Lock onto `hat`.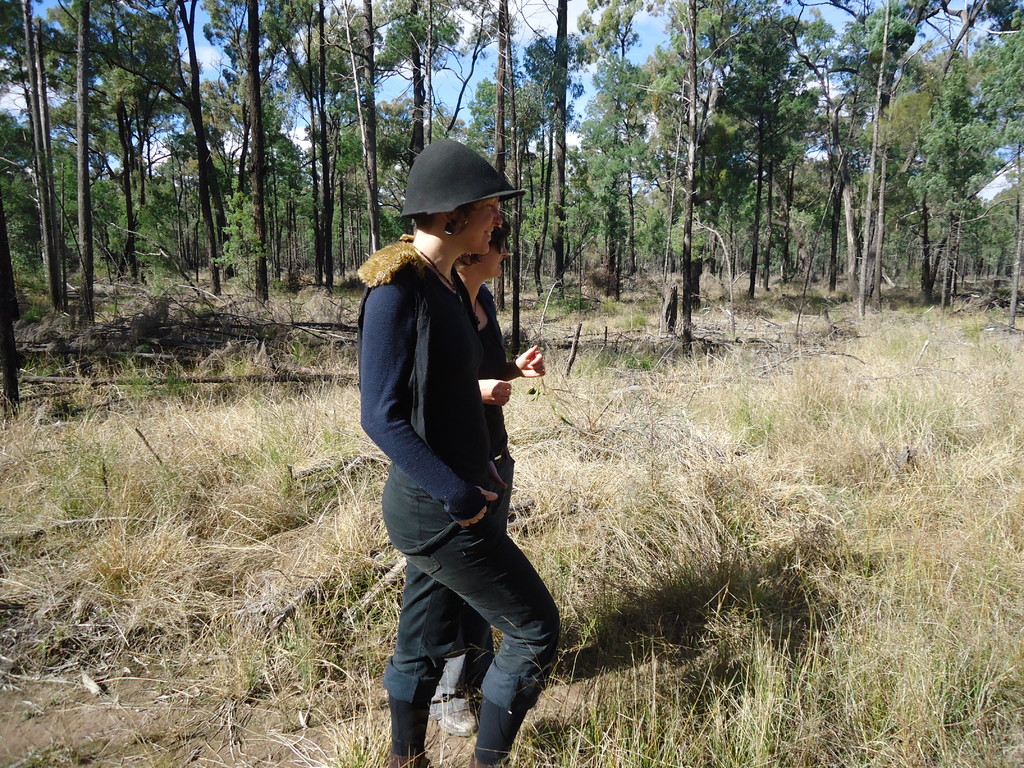
Locked: <box>396,138,531,224</box>.
